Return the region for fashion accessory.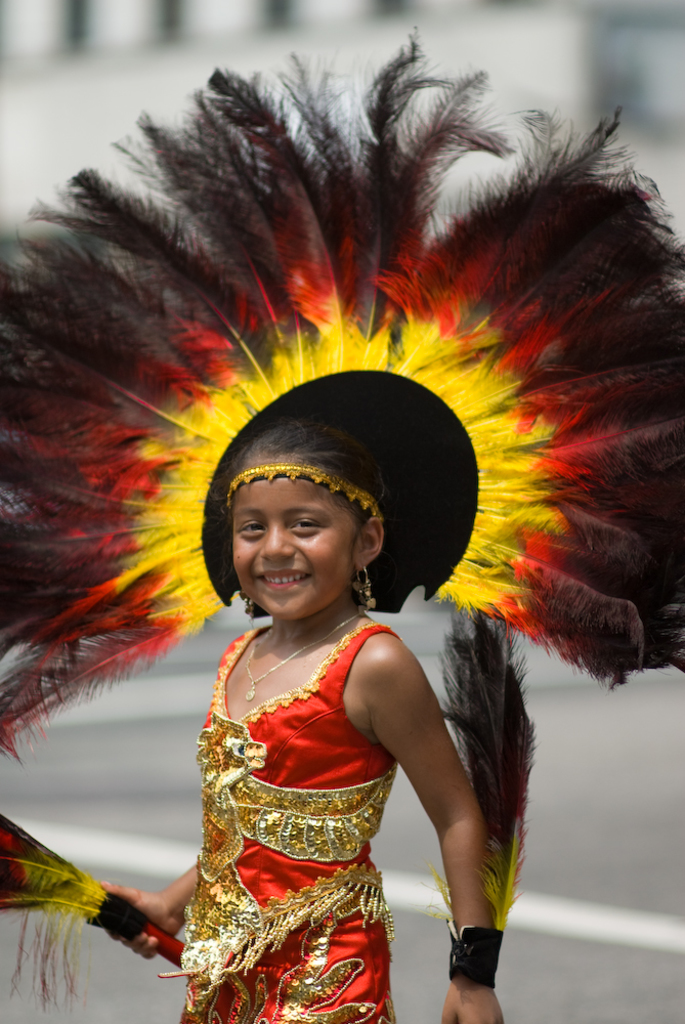
(356, 565, 376, 611).
